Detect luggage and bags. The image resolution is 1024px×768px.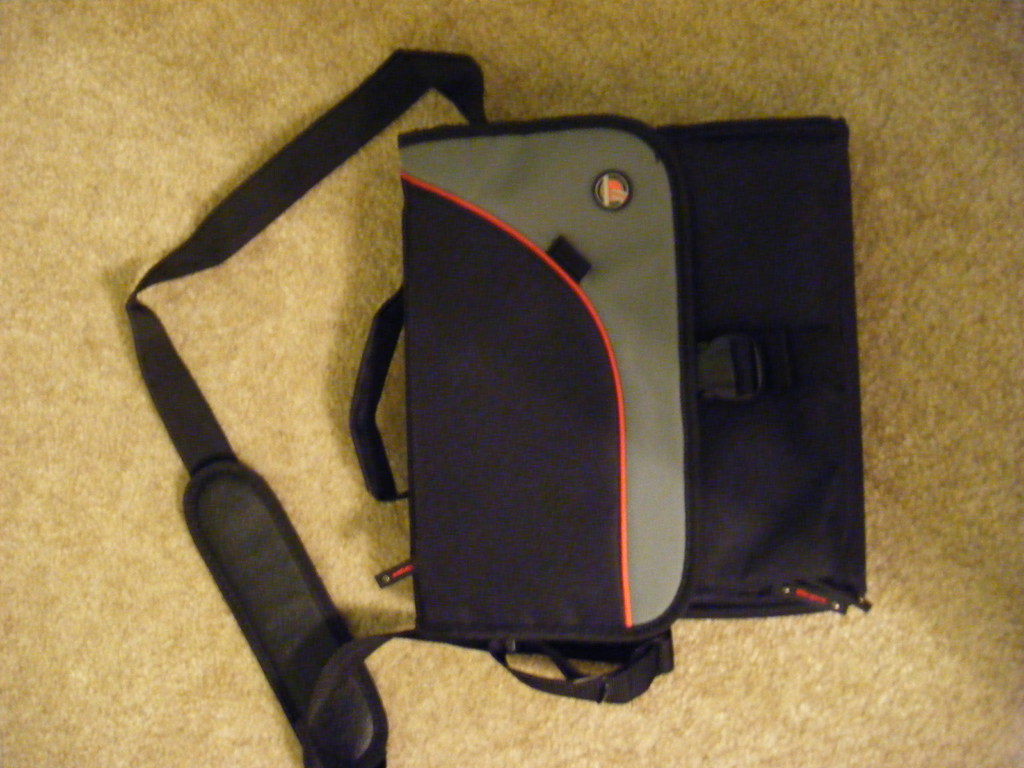
select_region(122, 50, 873, 767).
